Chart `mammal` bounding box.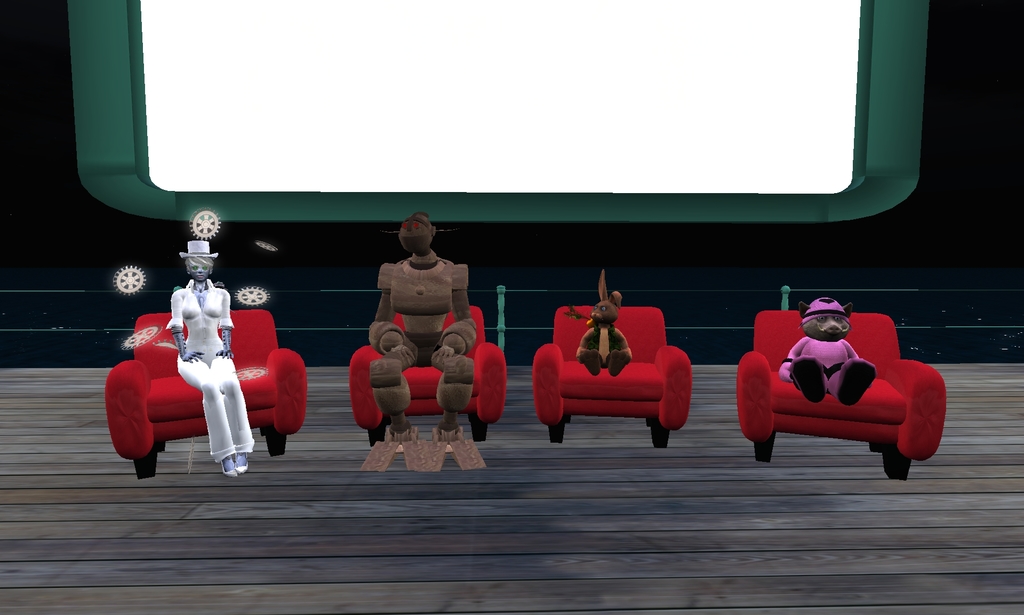
Charted: (168,234,255,475).
